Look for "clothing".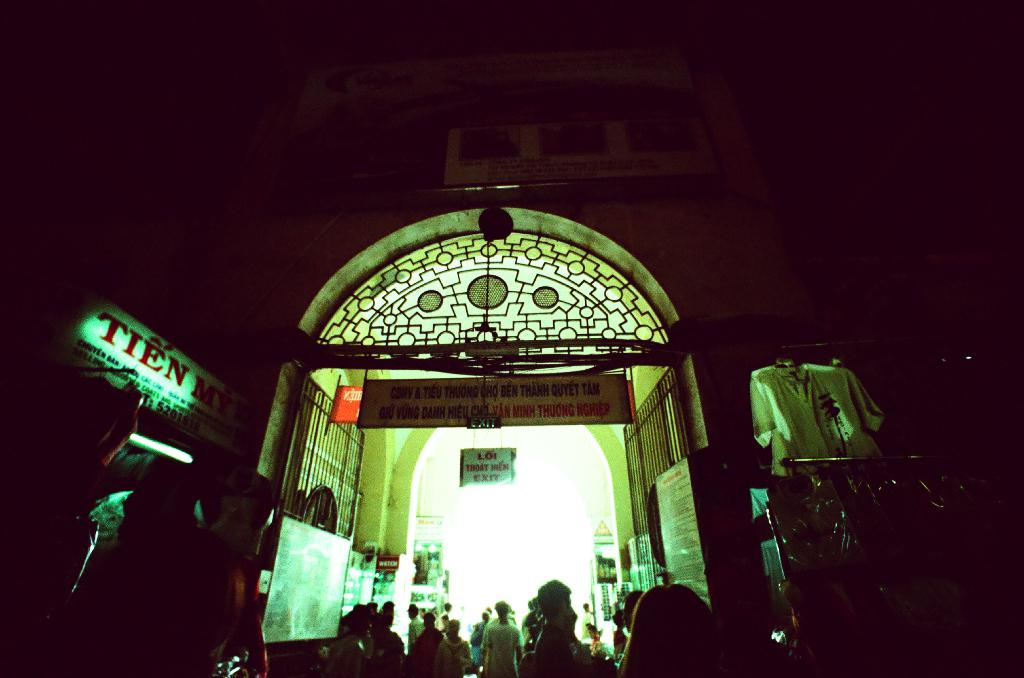
Found: [434, 634, 476, 677].
